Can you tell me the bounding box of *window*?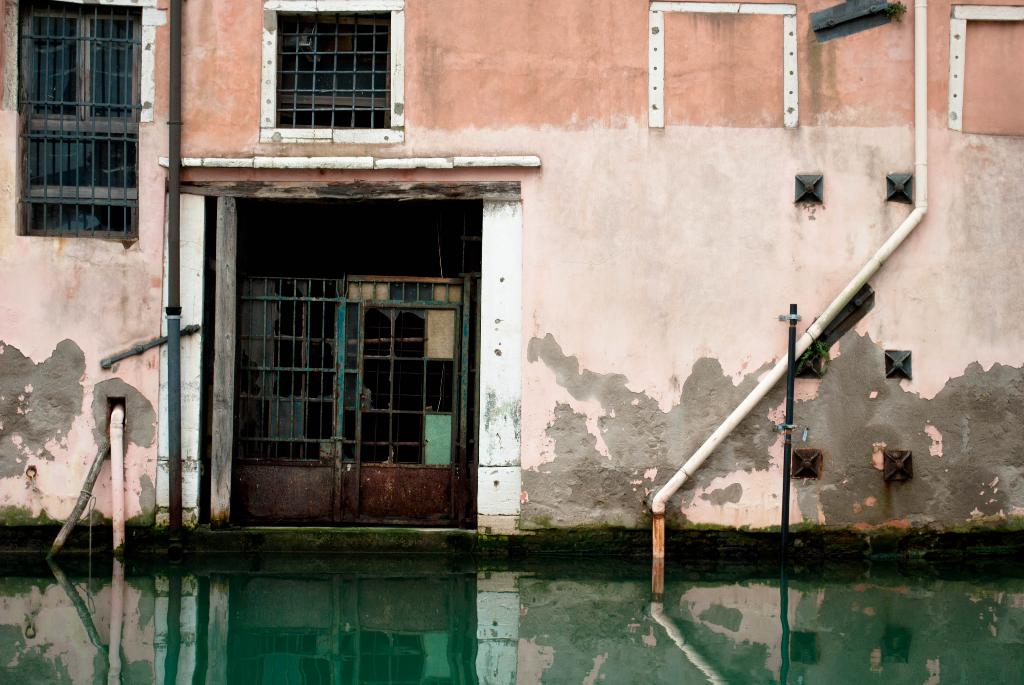
<bbox>246, 6, 397, 140</bbox>.
